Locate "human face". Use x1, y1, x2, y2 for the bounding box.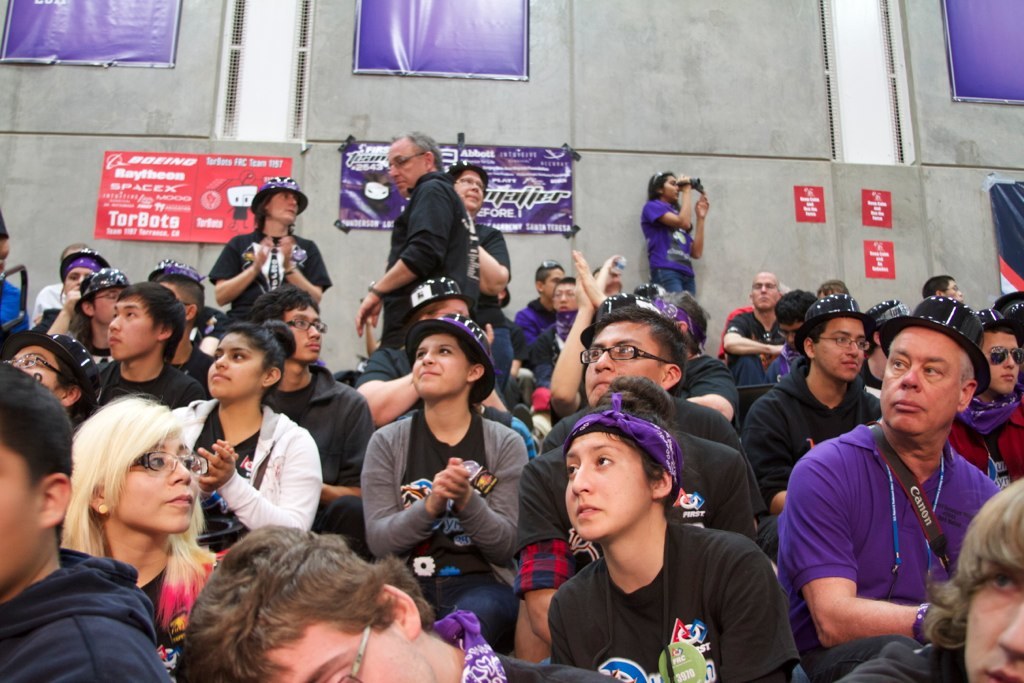
558, 285, 575, 309.
